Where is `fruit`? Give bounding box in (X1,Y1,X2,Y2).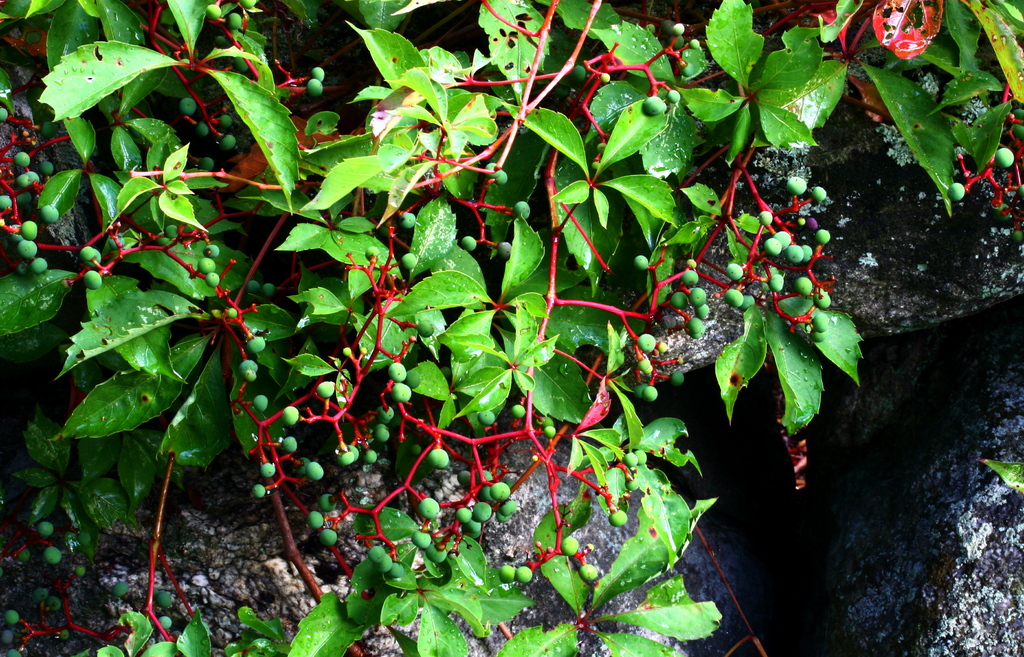
(220,113,233,129).
